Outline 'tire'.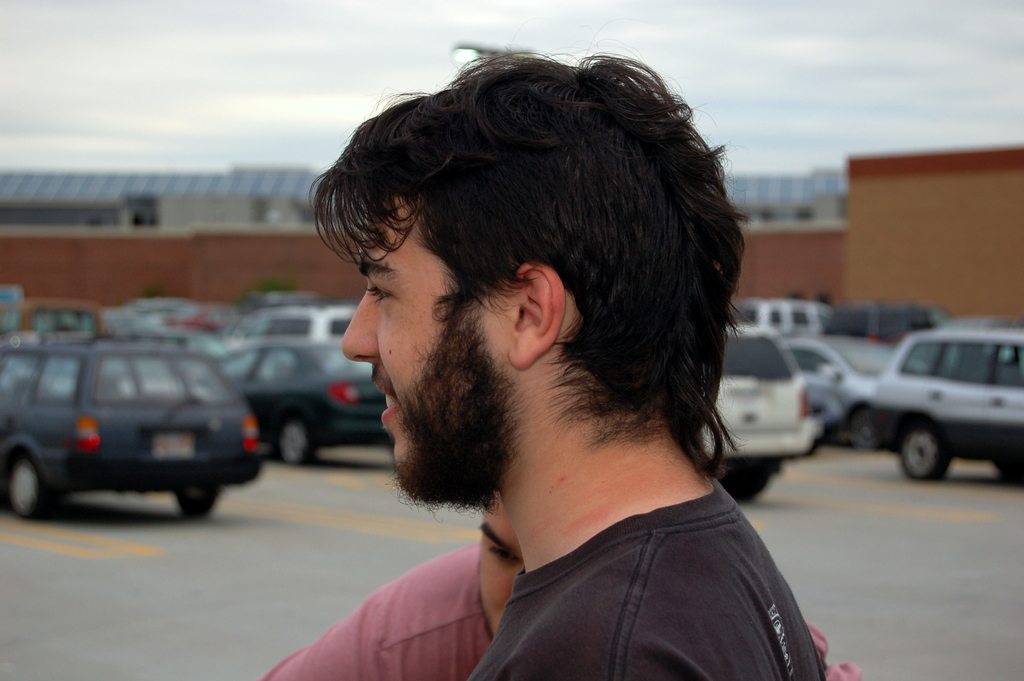
Outline: bbox=[277, 413, 318, 469].
